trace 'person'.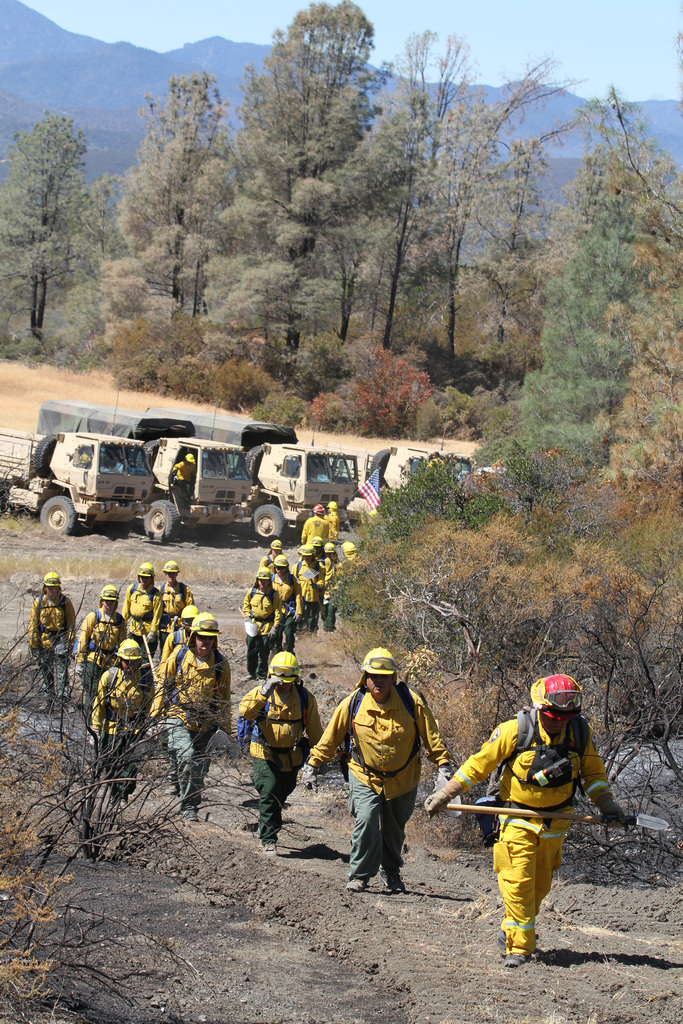
Traced to 152, 599, 210, 665.
